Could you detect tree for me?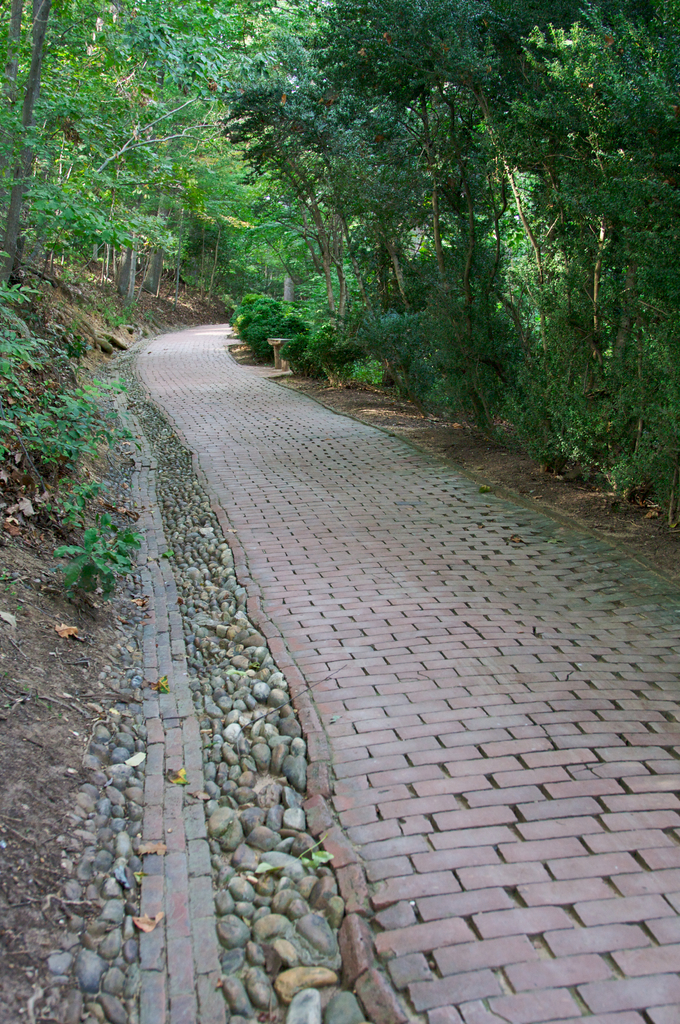
Detection result: (89, 0, 251, 255).
